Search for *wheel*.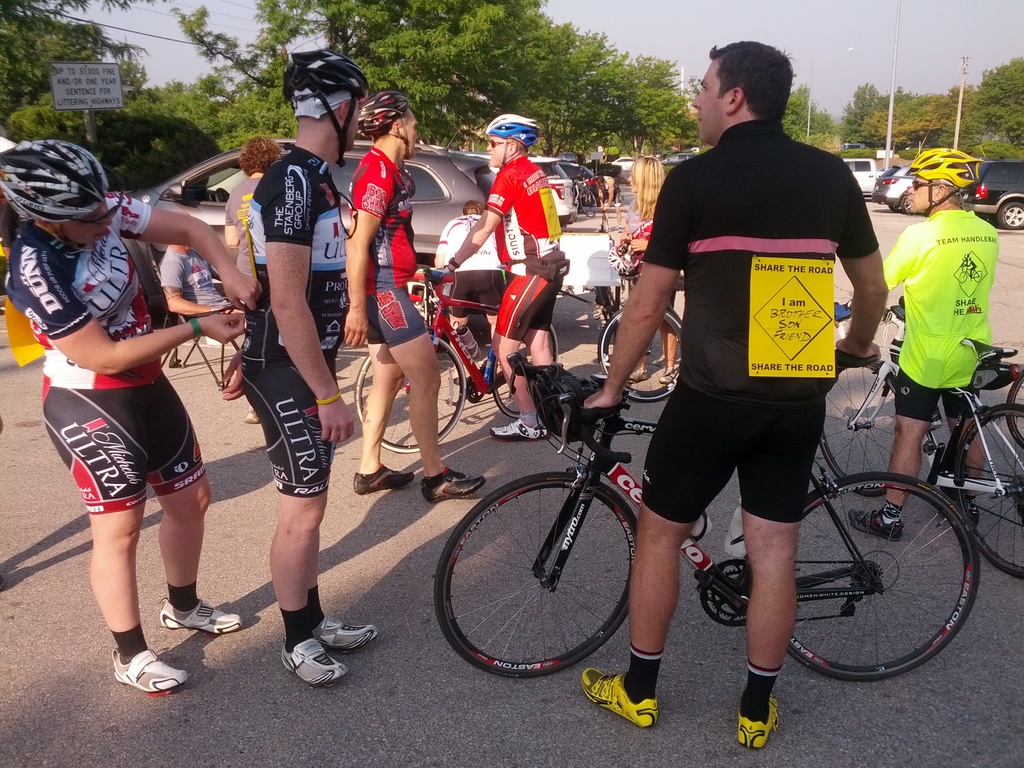
Found at detection(764, 480, 975, 685).
